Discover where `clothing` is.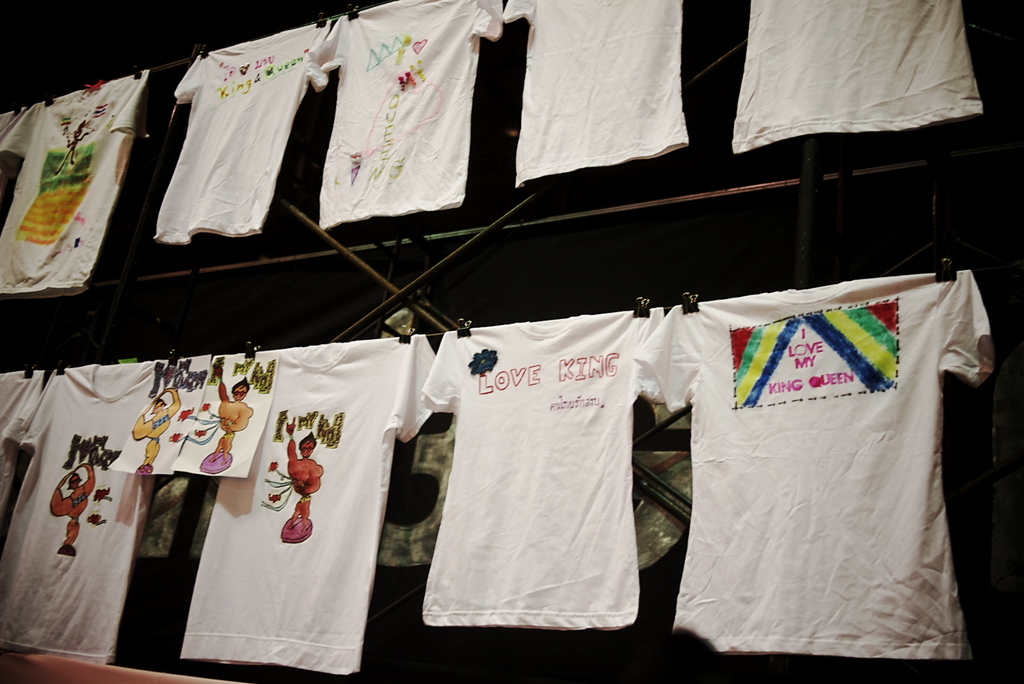
Discovered at [x1=151, y1=21, x2=331, y2=242].
